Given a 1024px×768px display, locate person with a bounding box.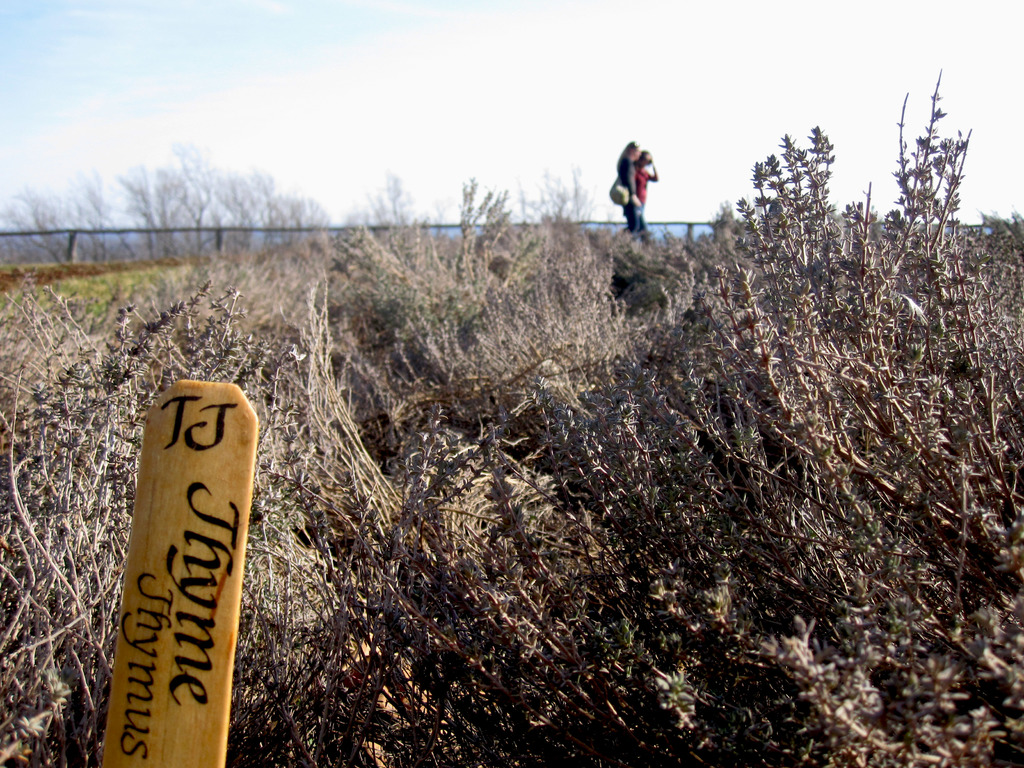
Located: 616:139:641:246.
